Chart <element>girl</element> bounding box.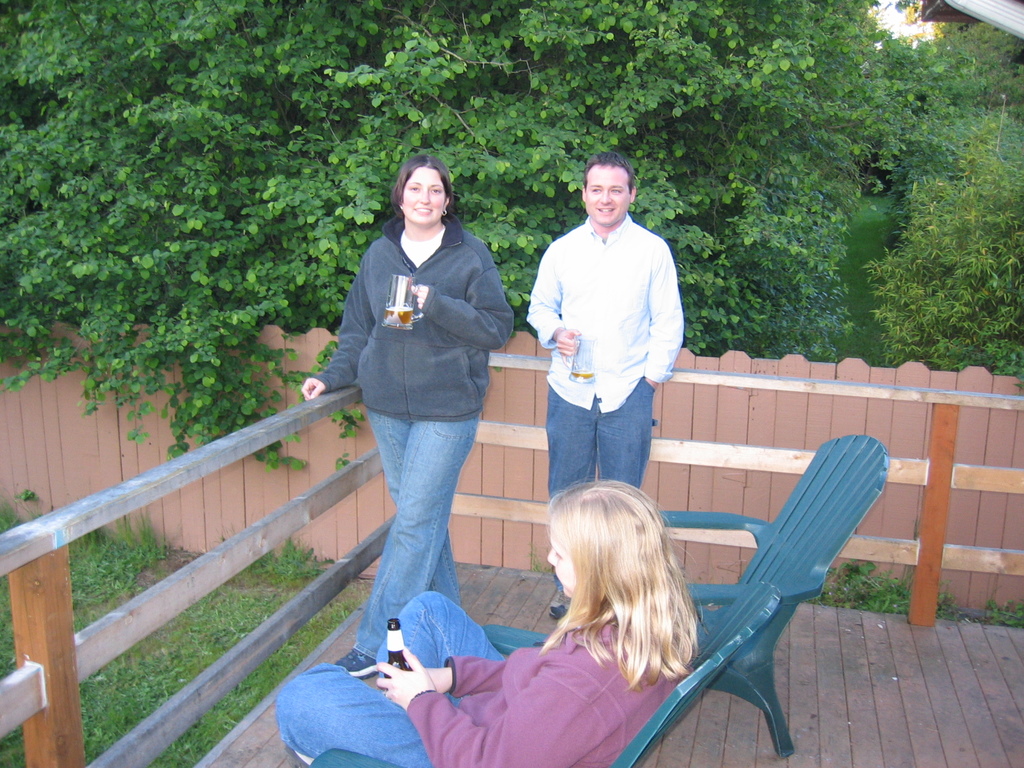
Charted: x1=274 y1=483 x2=705 y2=767.
